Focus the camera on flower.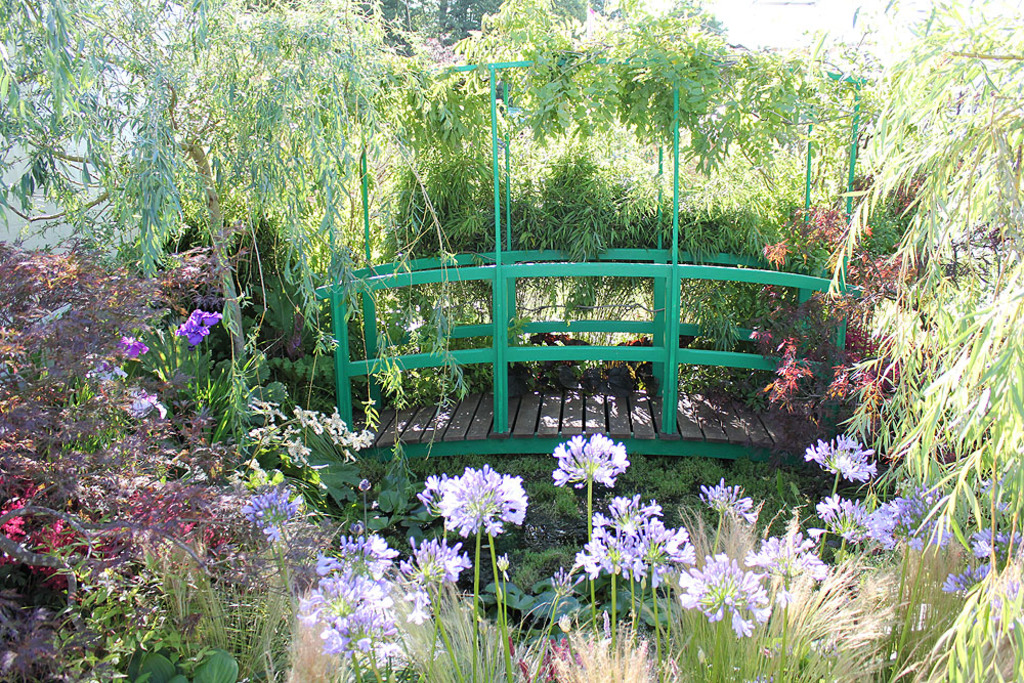
Focus region: {"x1": 121, "y1": 335, "x2": 146, "y2": 357}.
